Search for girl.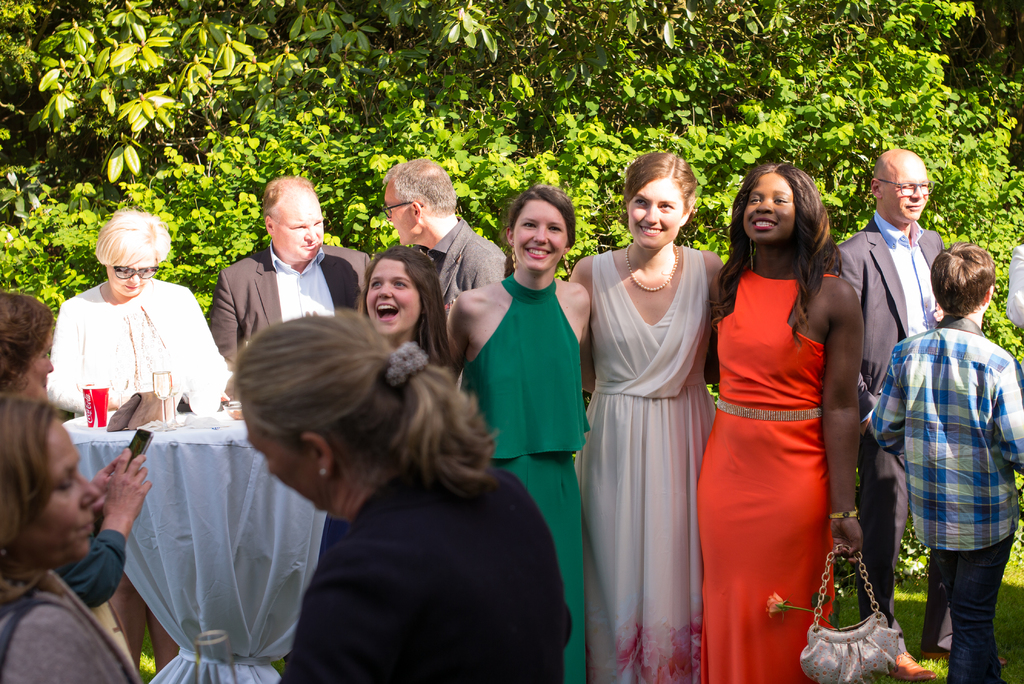
Found at rect(361, 242, 454, 377).
